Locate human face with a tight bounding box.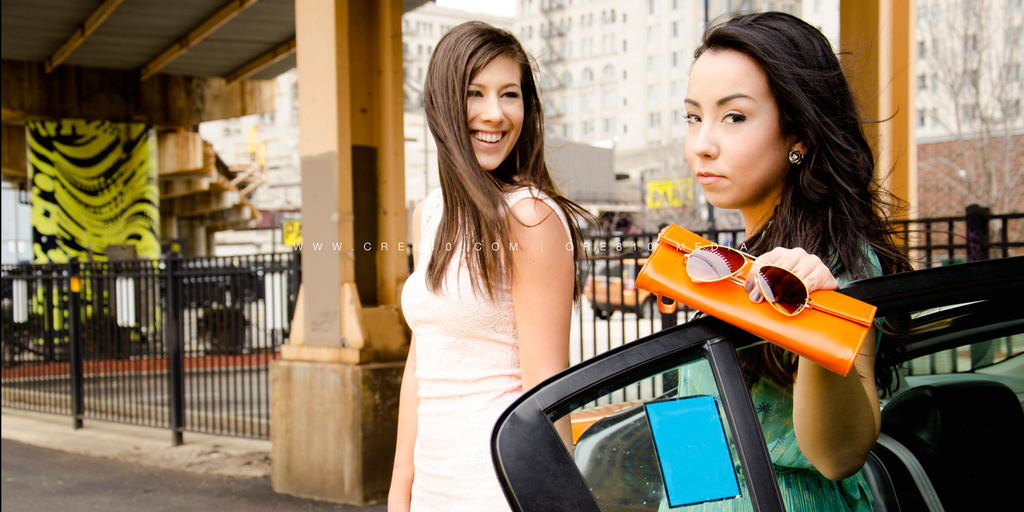
select_region(682, 47, 790, 212).
